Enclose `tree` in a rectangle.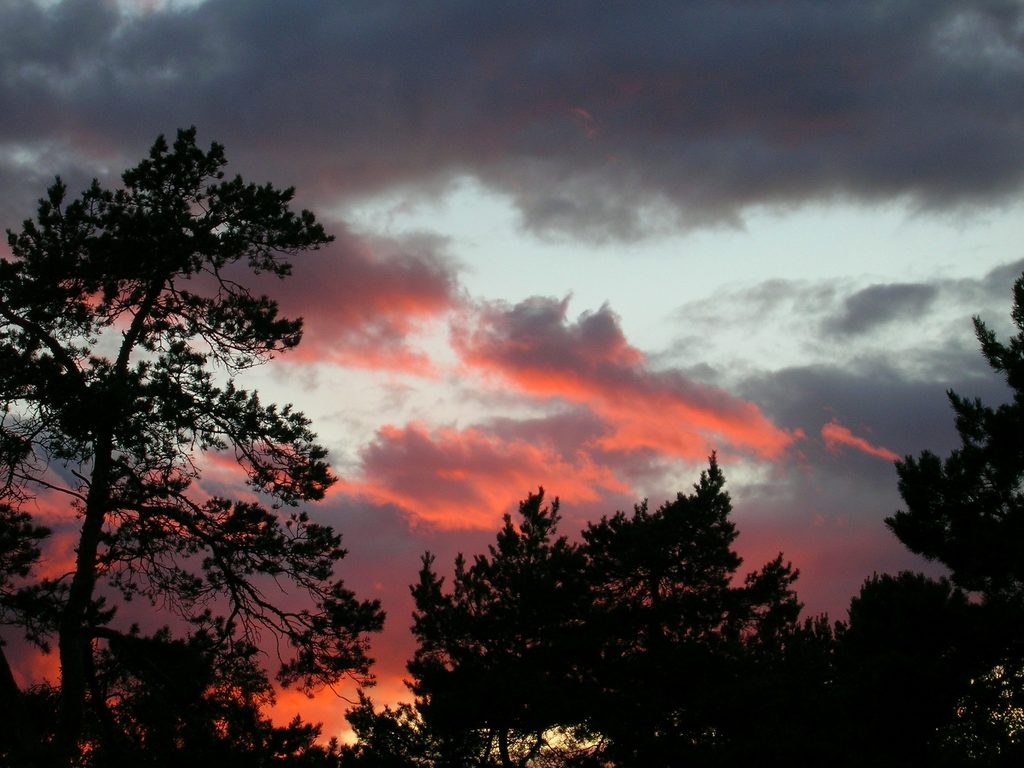
[13, 112, 351, 712].
